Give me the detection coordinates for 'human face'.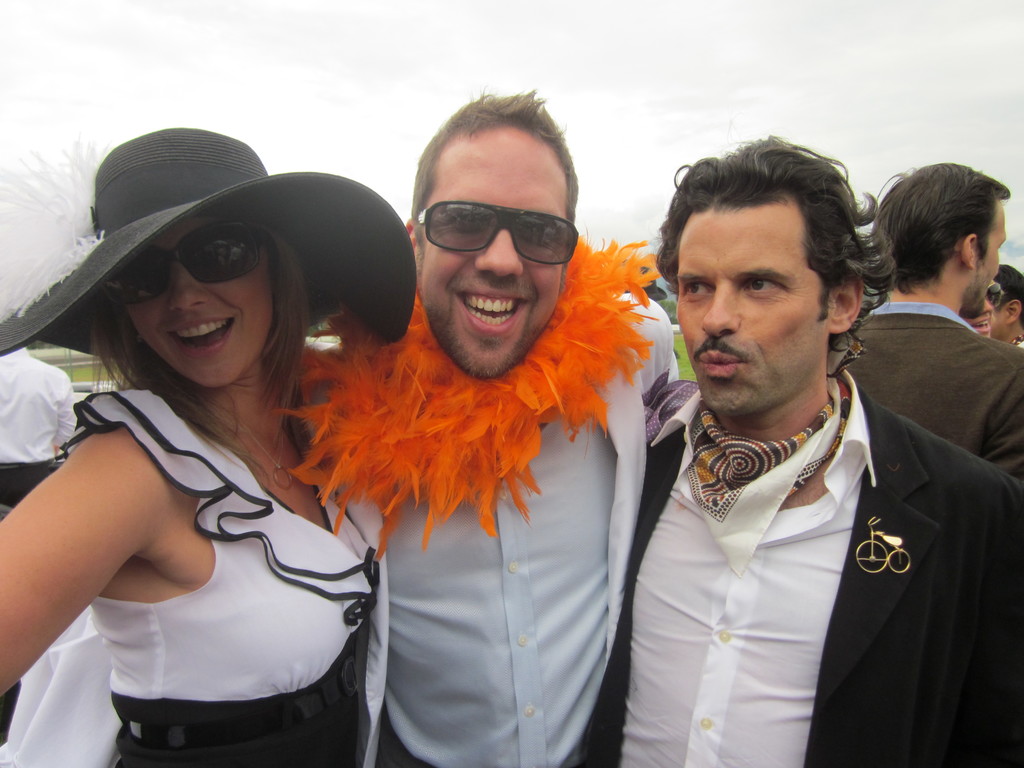
box=[966, 203, 1011, 316].
